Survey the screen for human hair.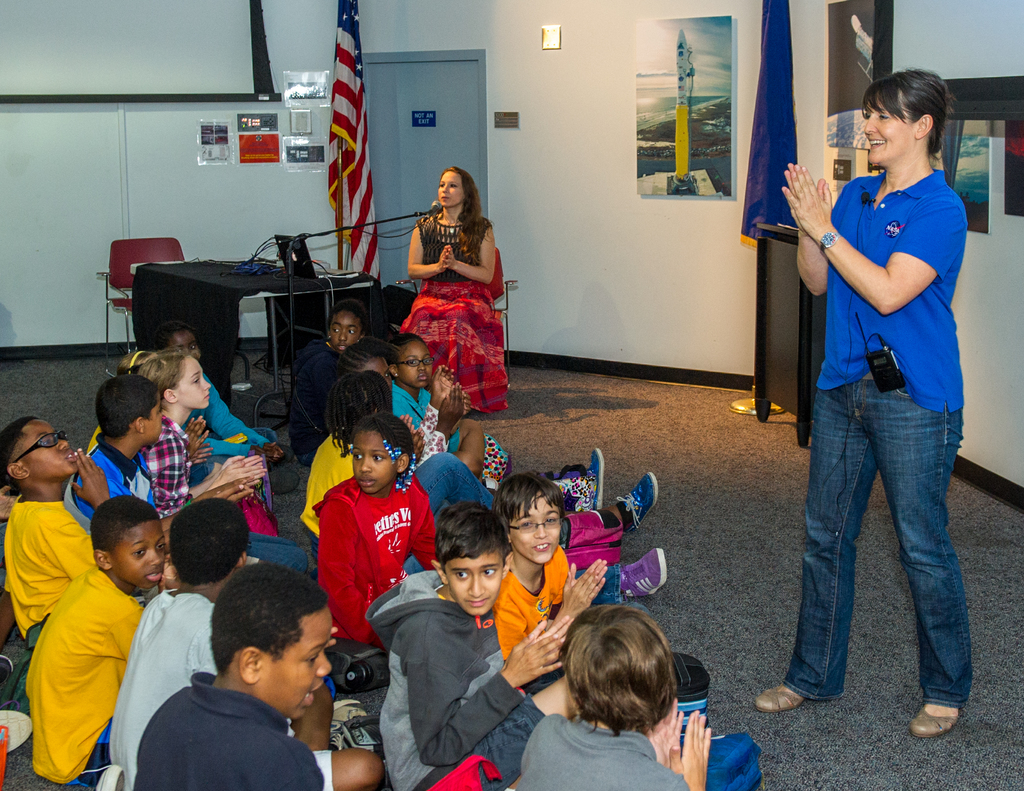
Survey found: (left=490, top=474, right=571, bottom=527).
